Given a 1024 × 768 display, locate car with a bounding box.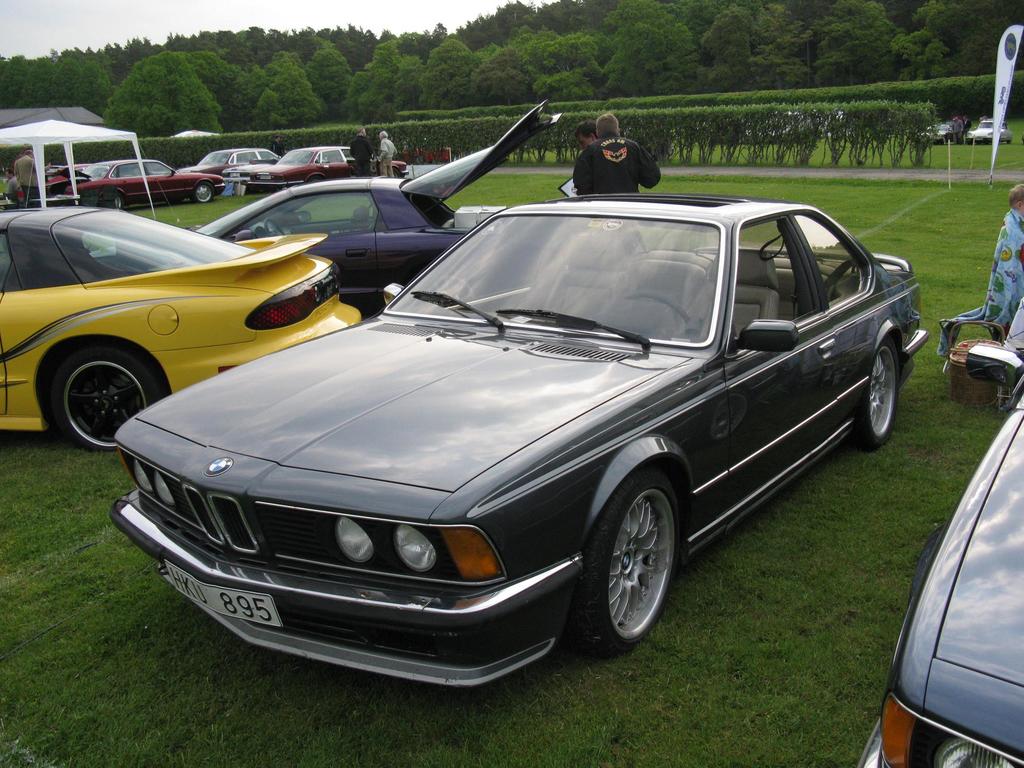
Located: rect(178, 149, 281, 175).
